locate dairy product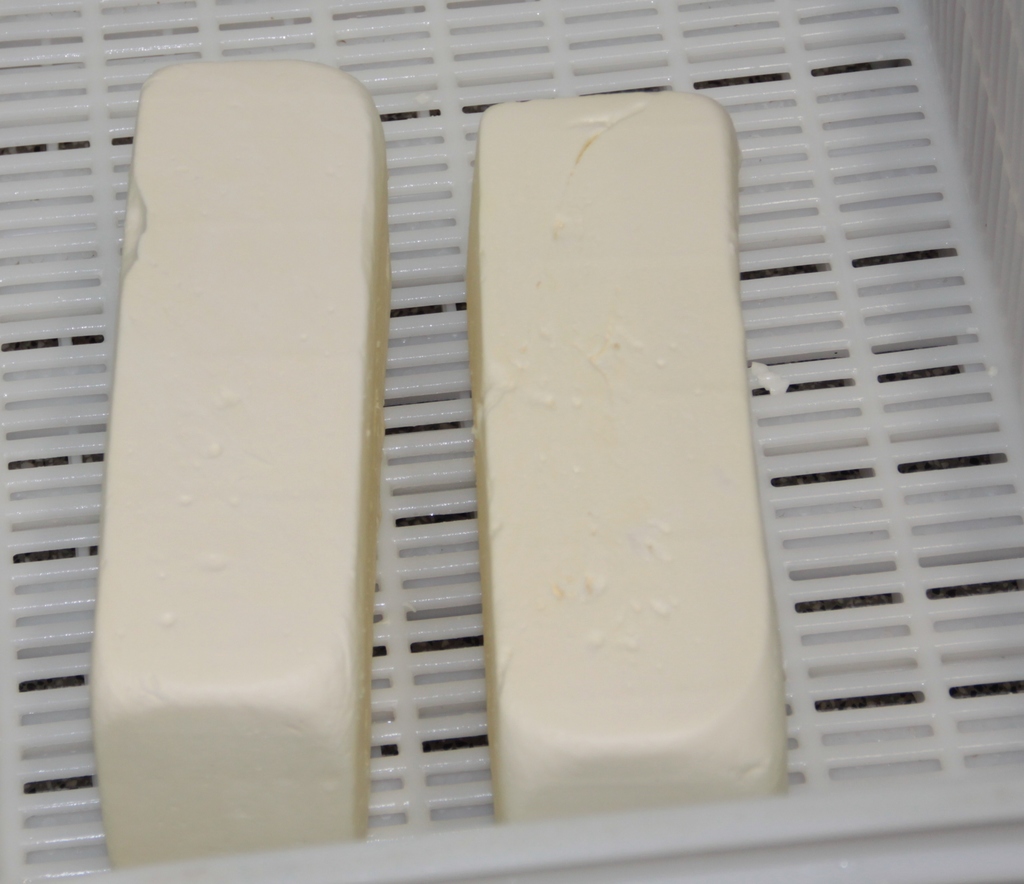
region(128, 58, 365, 865)
